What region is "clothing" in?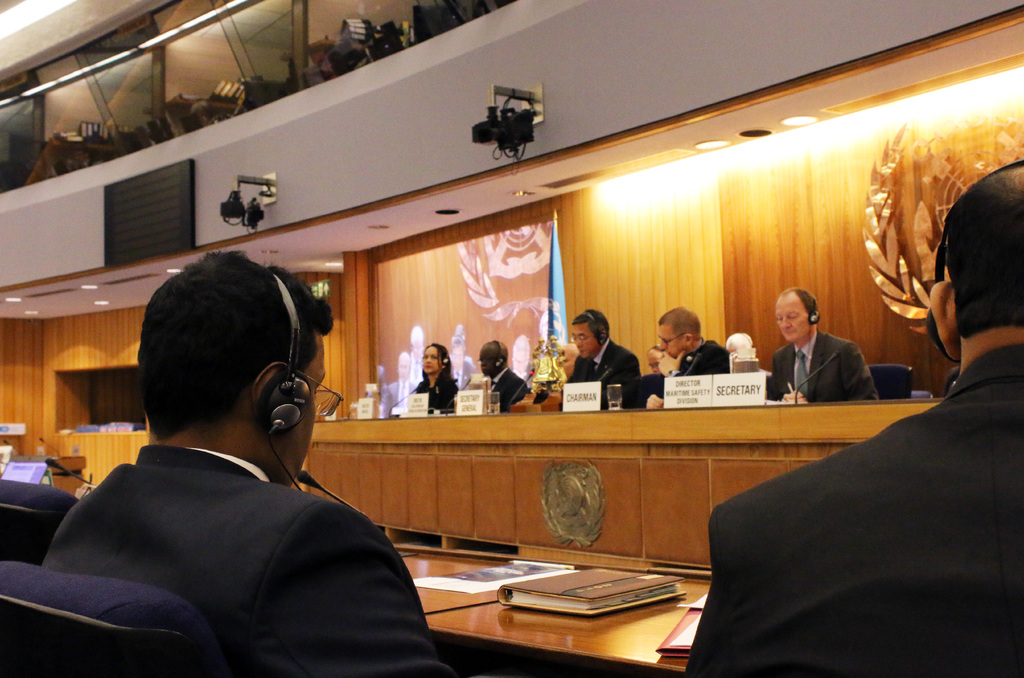
Rect(486, 364, 533, 417).
